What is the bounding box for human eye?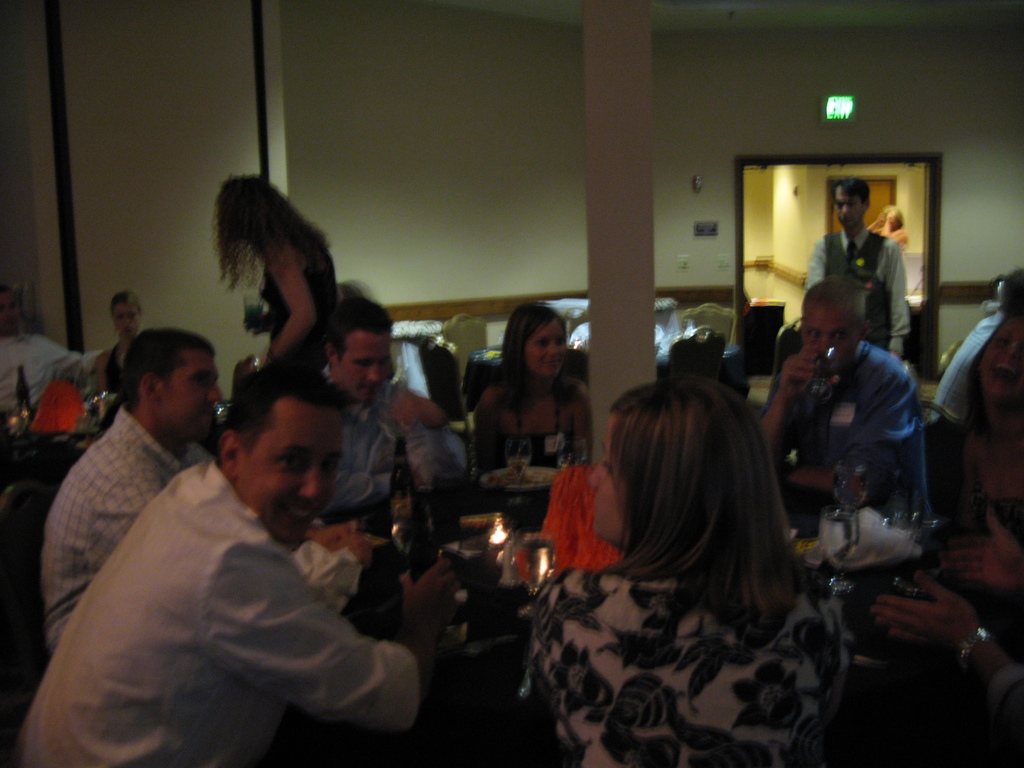
<bbox>604, 463, 616, 479</bbox>.
